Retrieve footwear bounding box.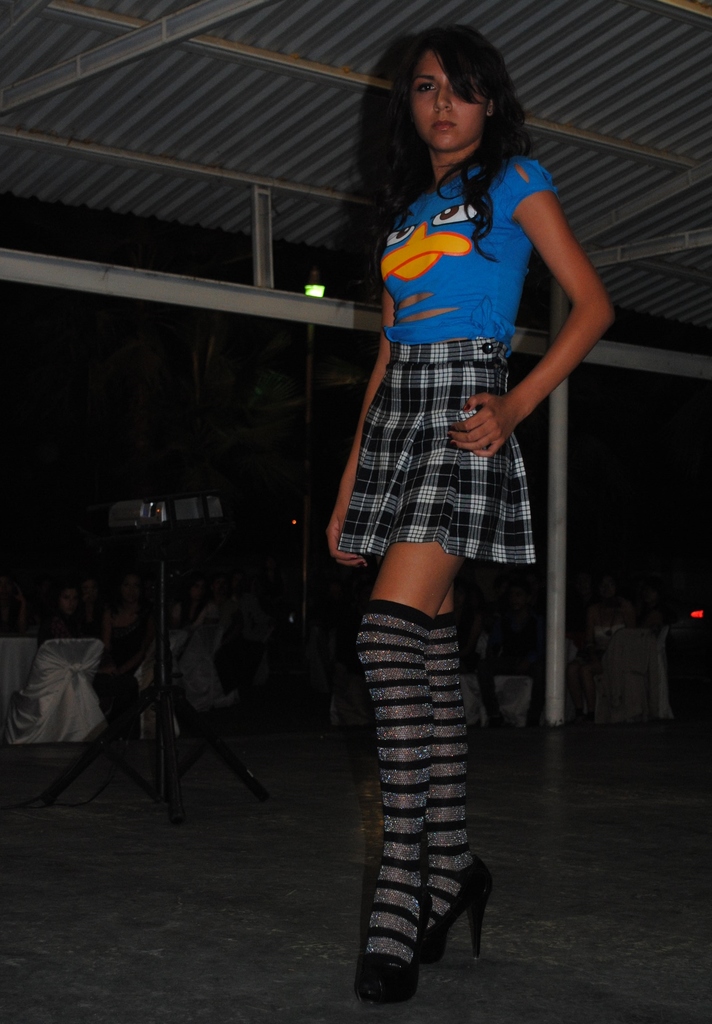
Bounding box: x1=358 y1=865 x2=432 y2=1005.
